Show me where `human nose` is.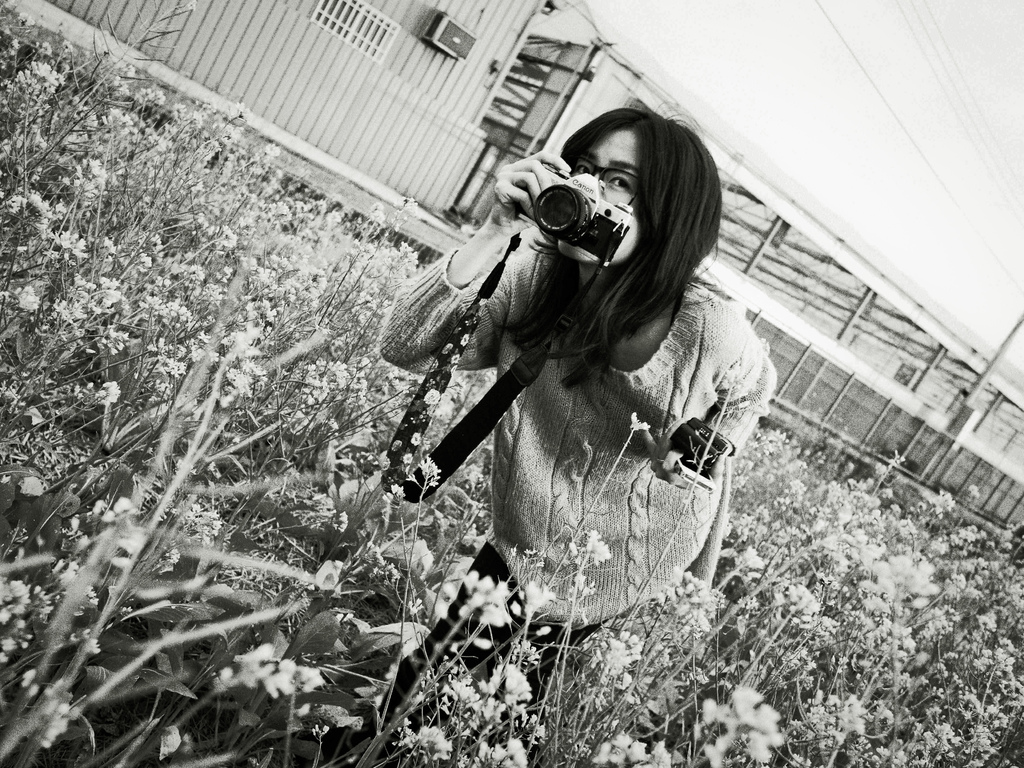
`human nose` is at 593 169 600 193.
